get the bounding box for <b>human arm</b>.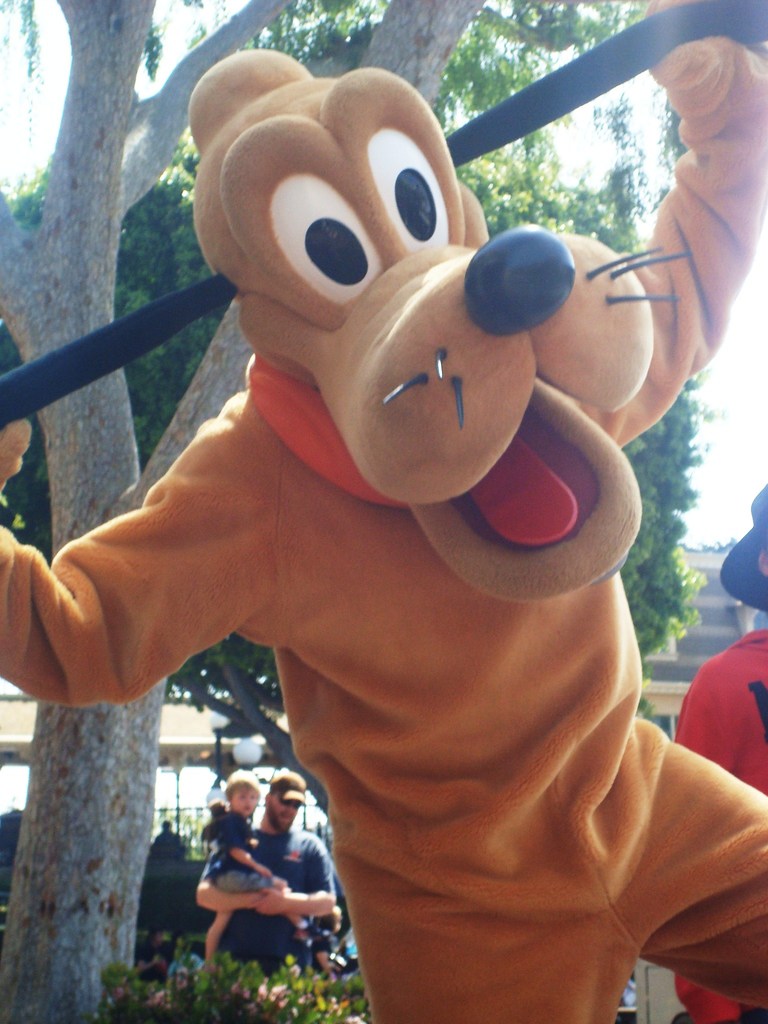
rect(189, 854, 269, 917).
